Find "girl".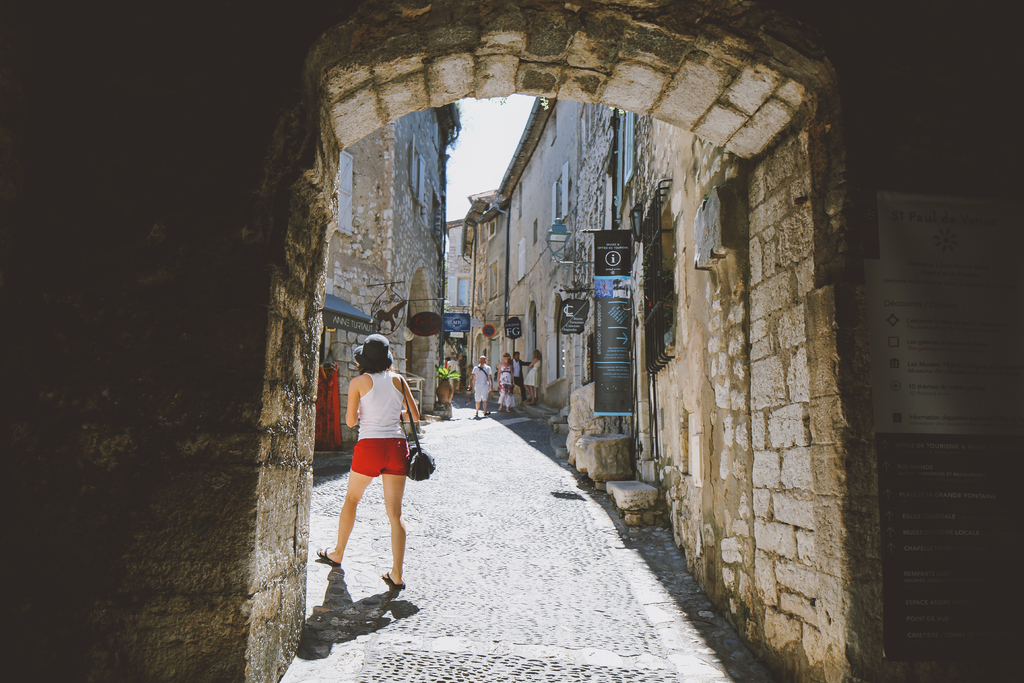
<region>314, 332, 419, 587</region>.
